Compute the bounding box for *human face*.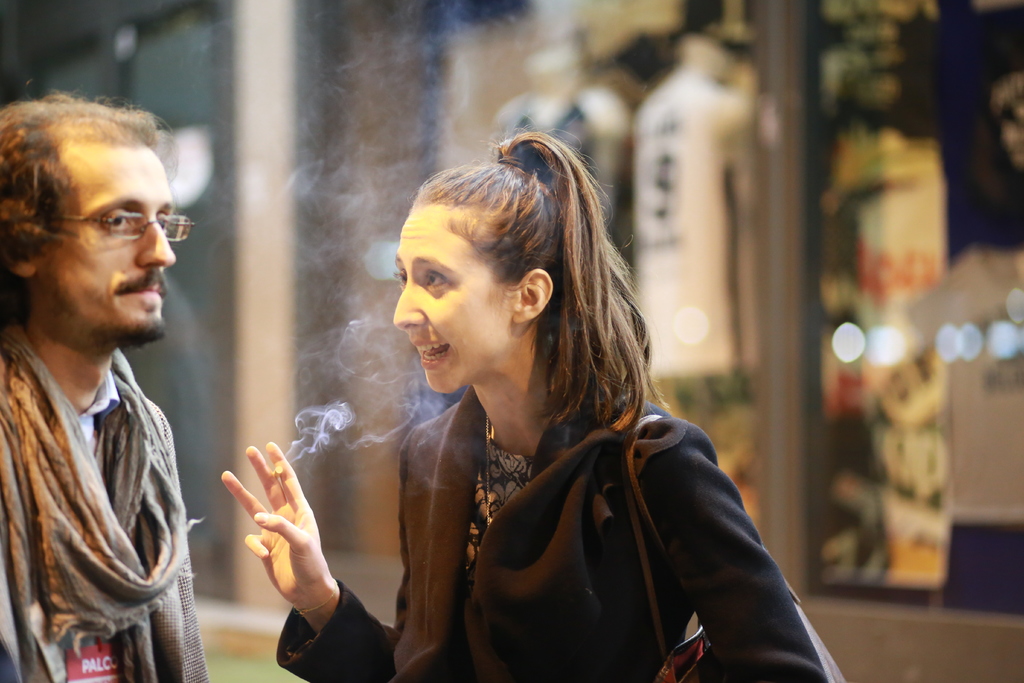
l=35, t=147, r=174, b=339.
